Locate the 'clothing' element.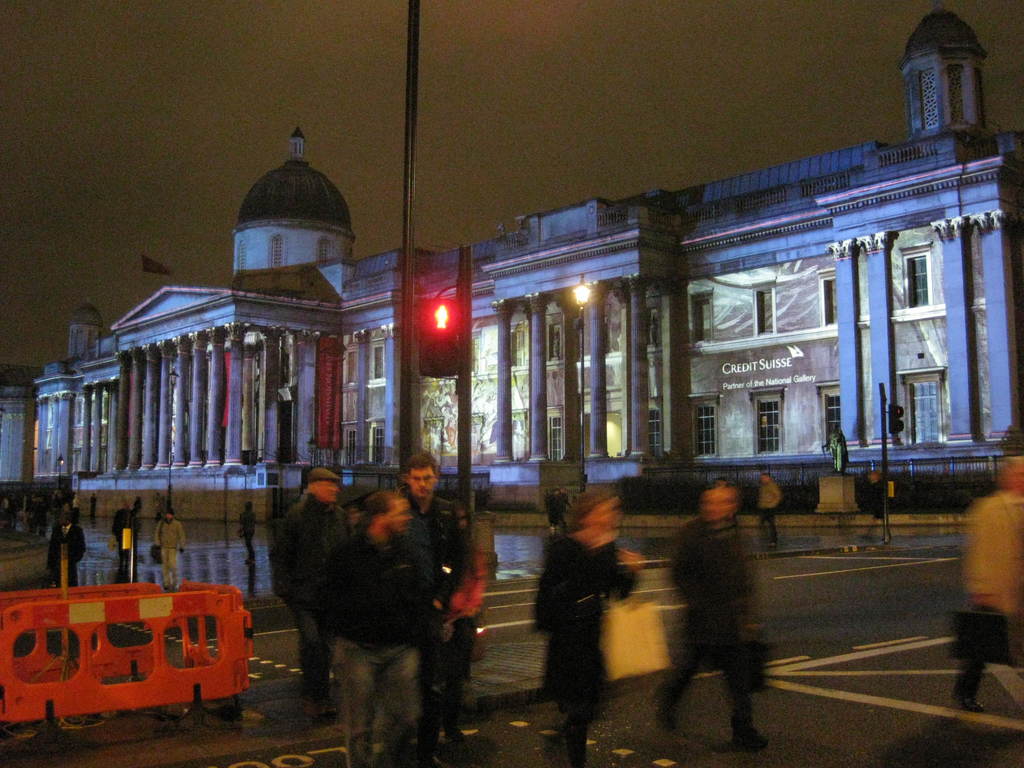
Element bbox: 951,493,1023,700.
